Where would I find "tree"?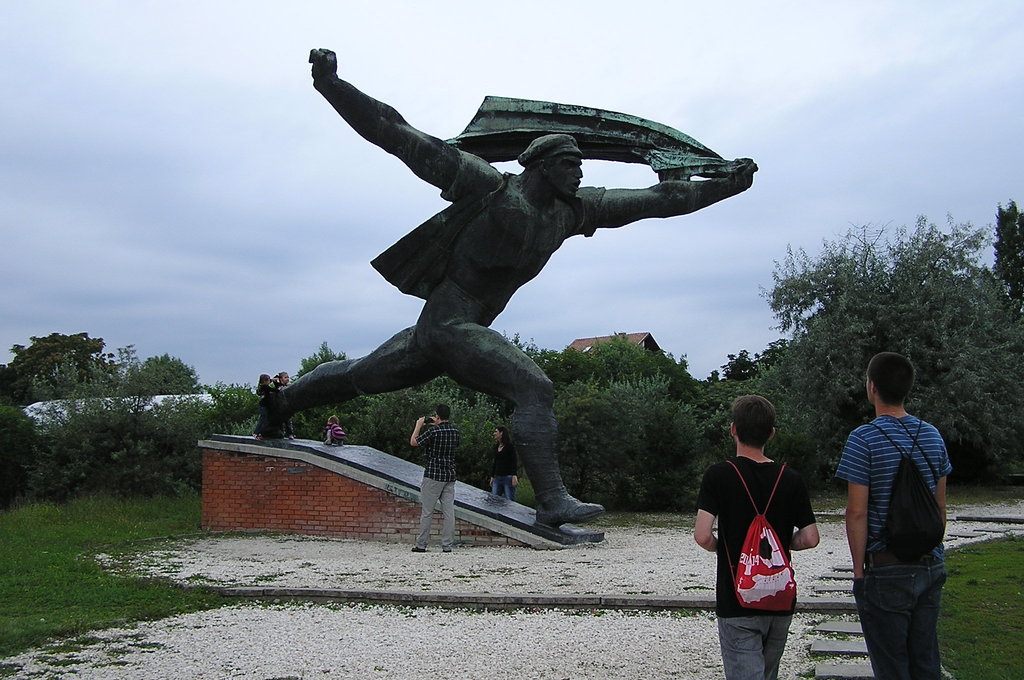
At (left=333, top=373, right=497, bottom=496).
